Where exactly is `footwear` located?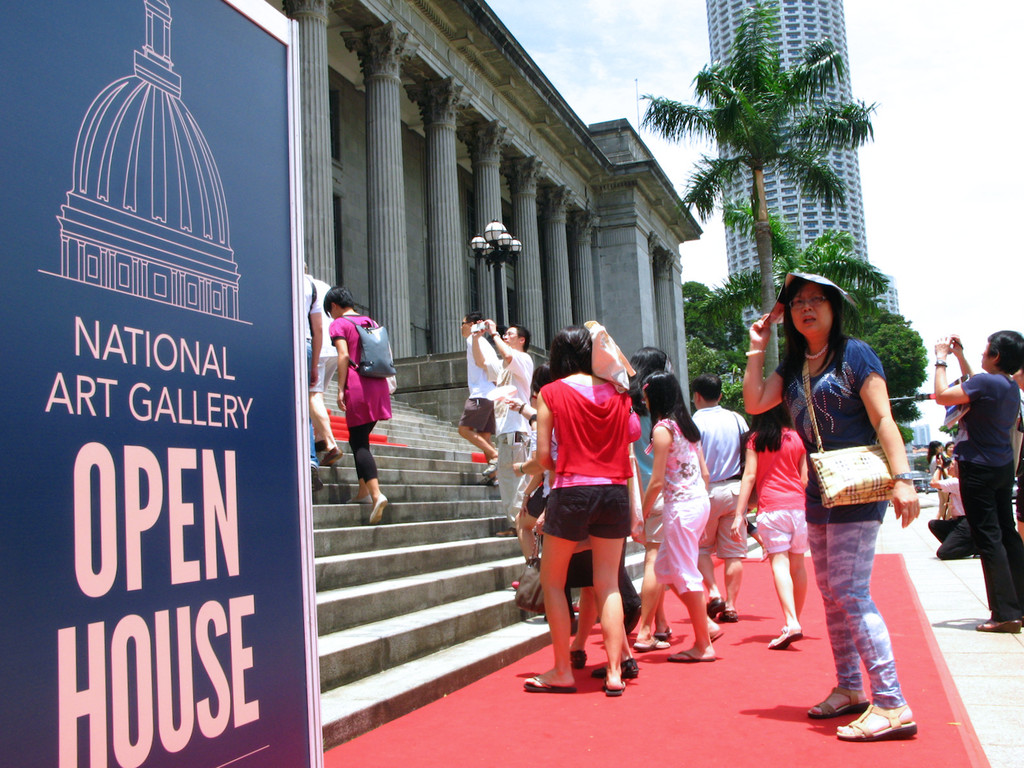
Its bounding box is (x1=824, y1=661, x2=916, y2=743).
